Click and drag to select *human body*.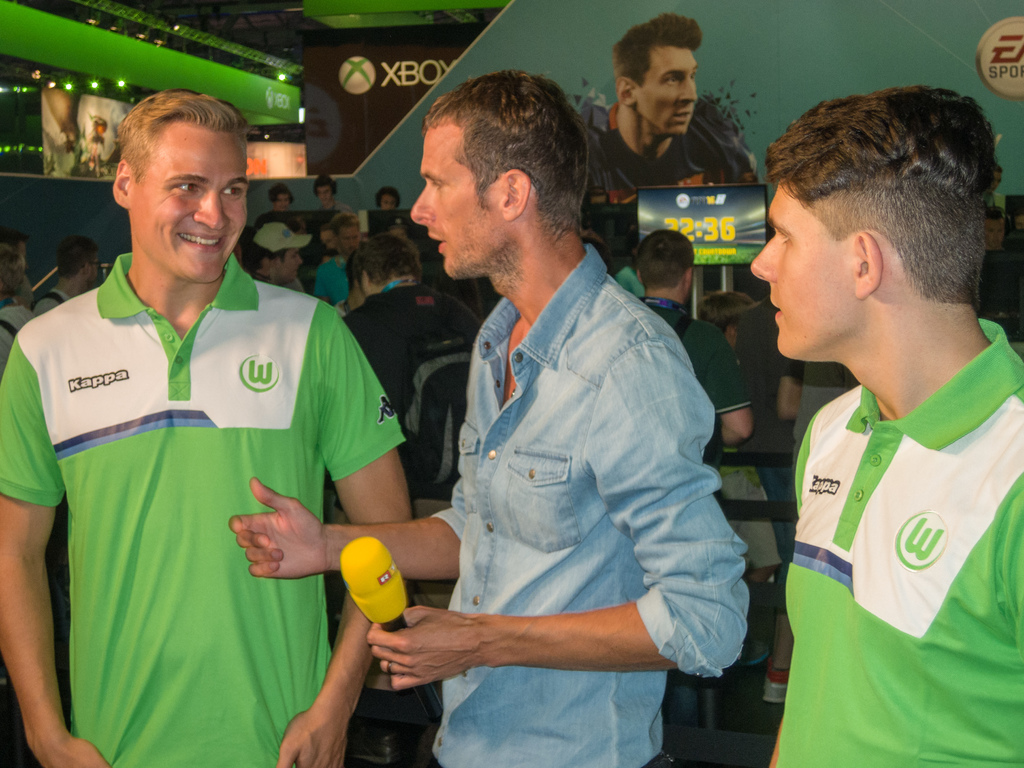
Selection: region(583, 5, 763, 229).
